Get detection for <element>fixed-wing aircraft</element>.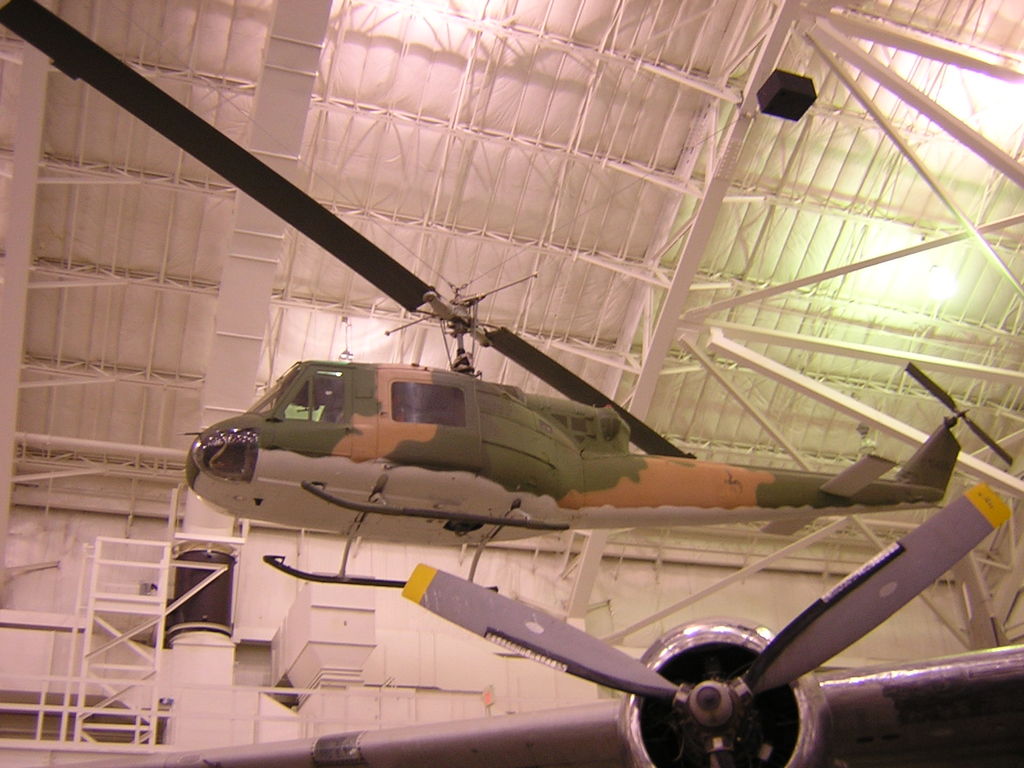
Detection: 62:484:1023:767.
